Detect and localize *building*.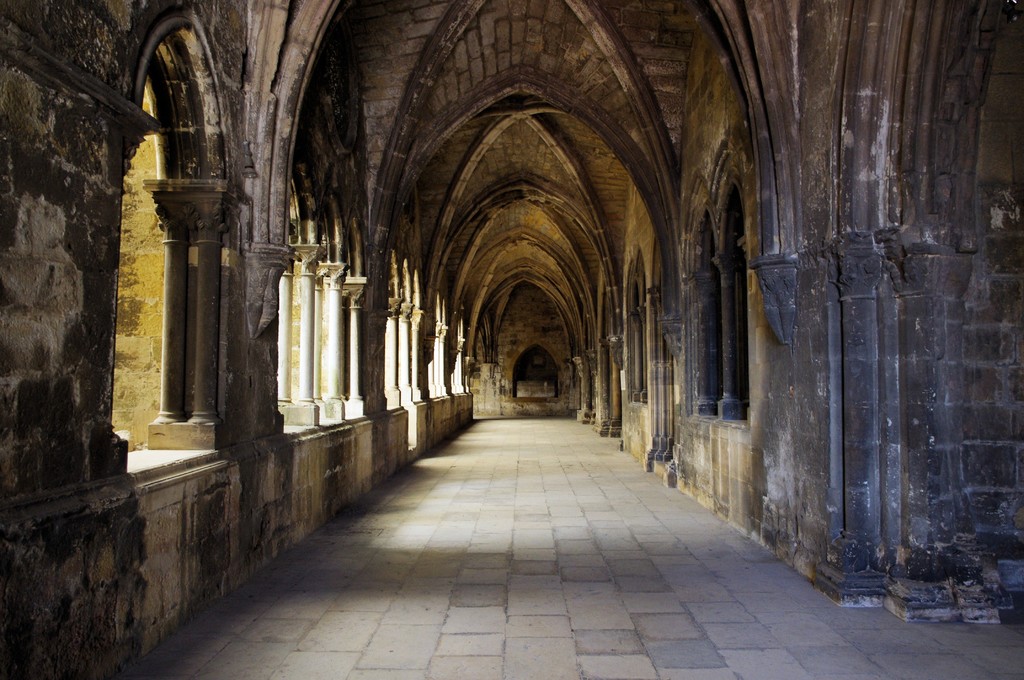
Localized at 0,0,1023,679.
